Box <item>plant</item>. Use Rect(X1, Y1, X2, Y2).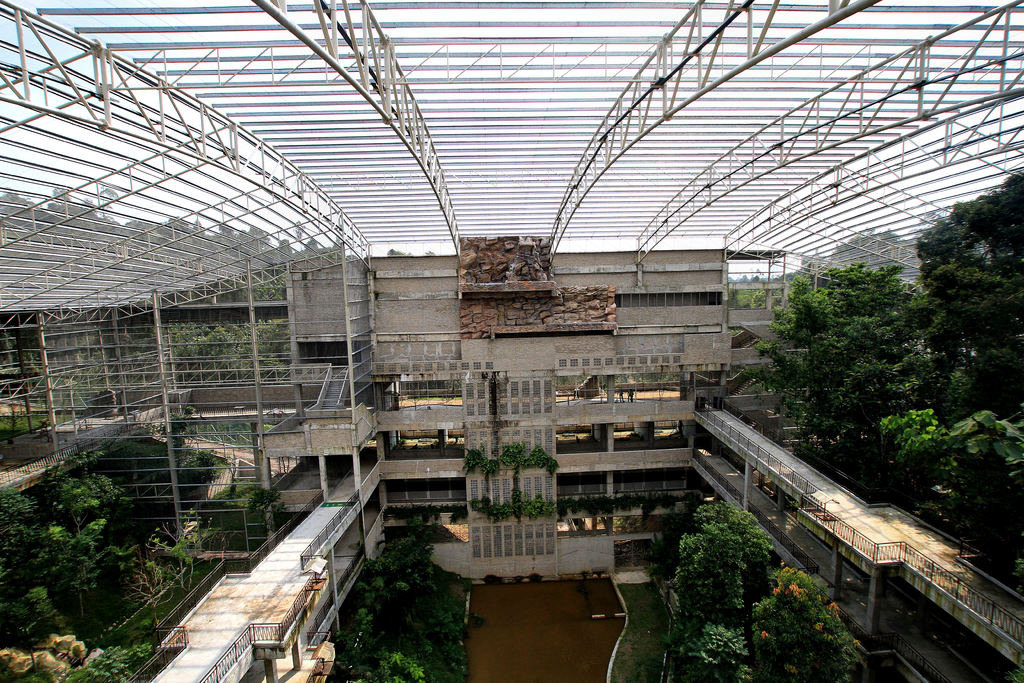
Rect(467, 491, 493, 518).
